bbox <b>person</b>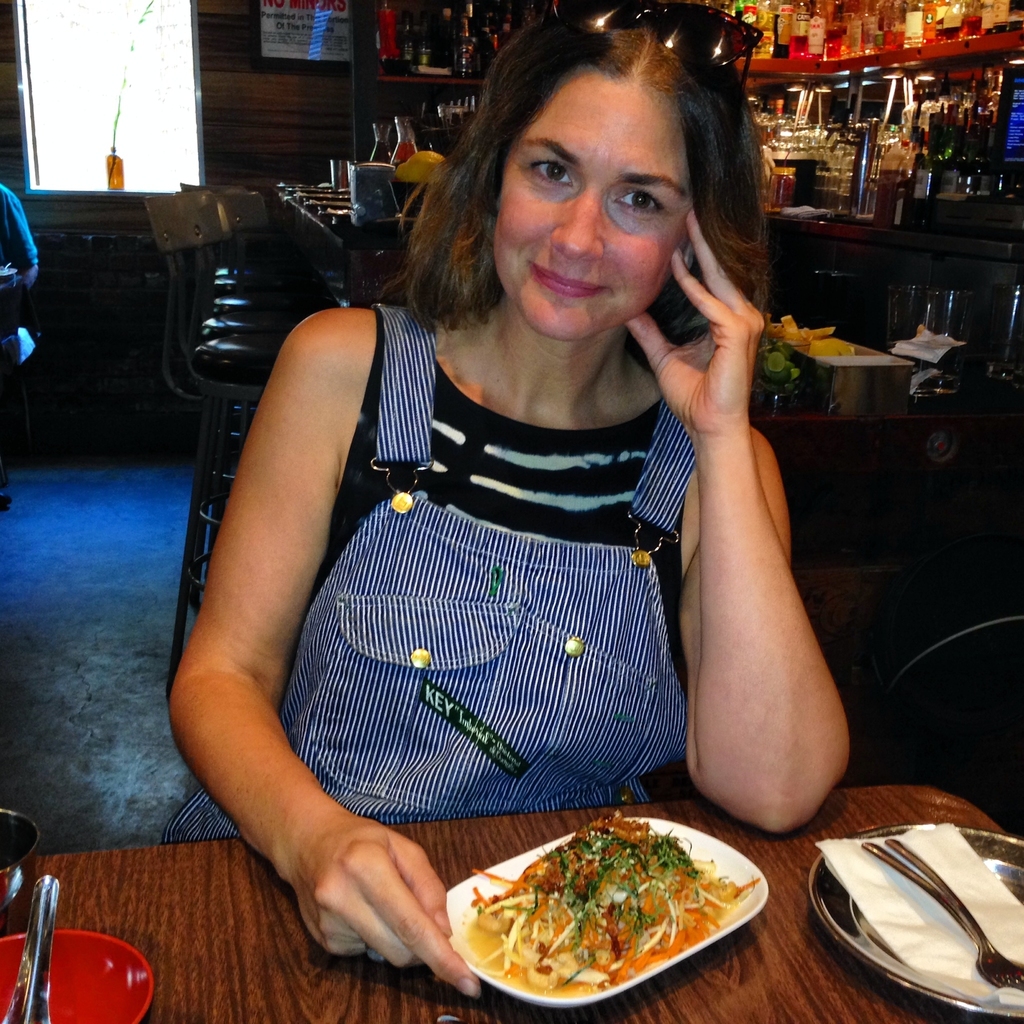
rect(168, 10, 849, 995)
